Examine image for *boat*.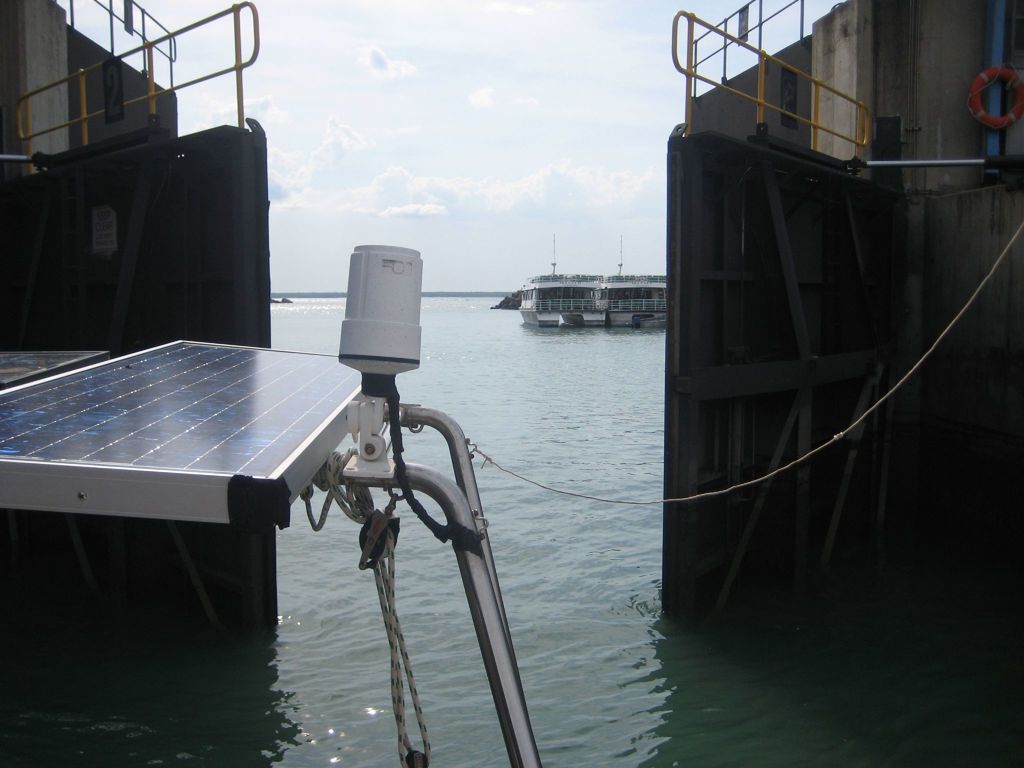
Examination result: 482/248/671/325.
